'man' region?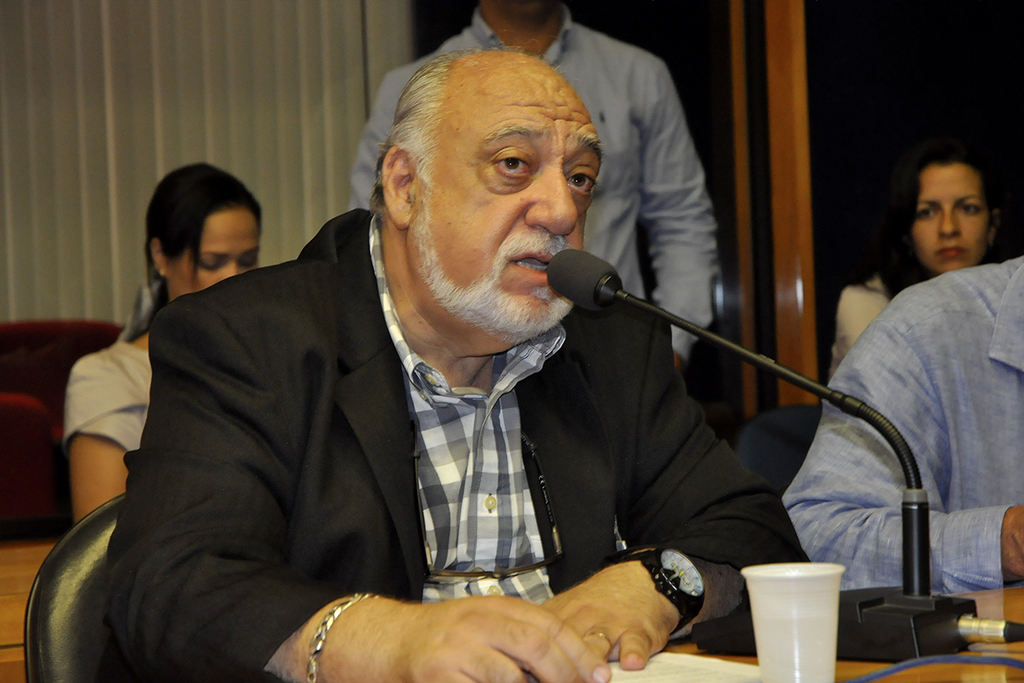
x1=343 y1=0 x2=719 y2=365
